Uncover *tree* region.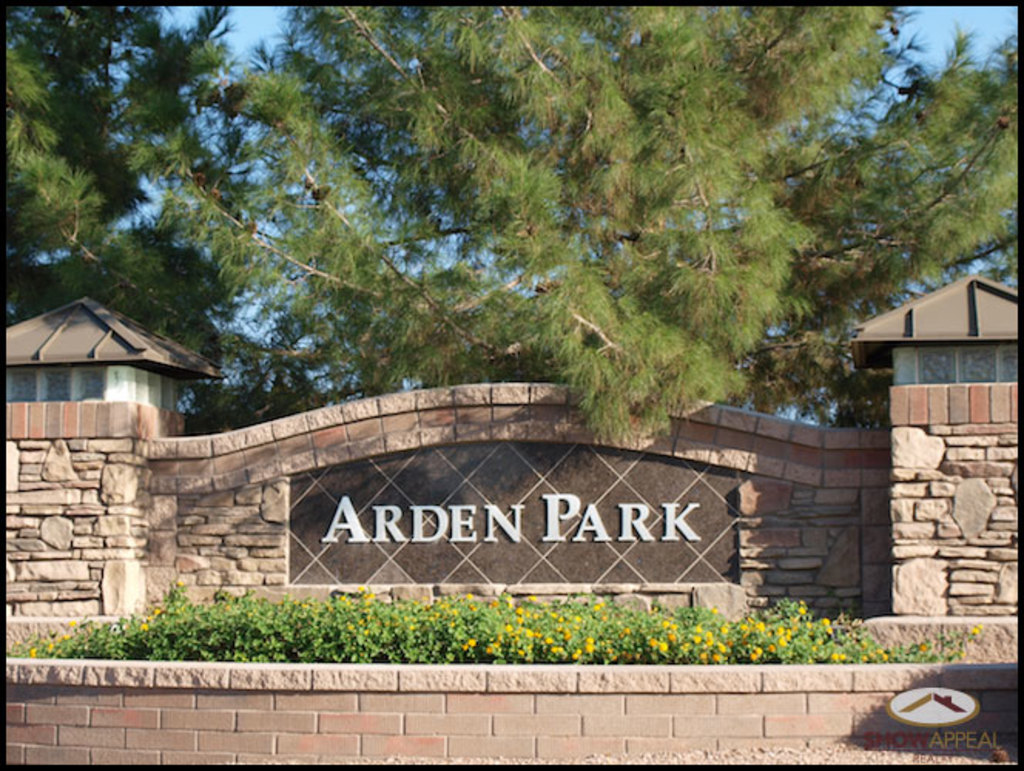
Uncovered: (0, 0, 285, 432).
